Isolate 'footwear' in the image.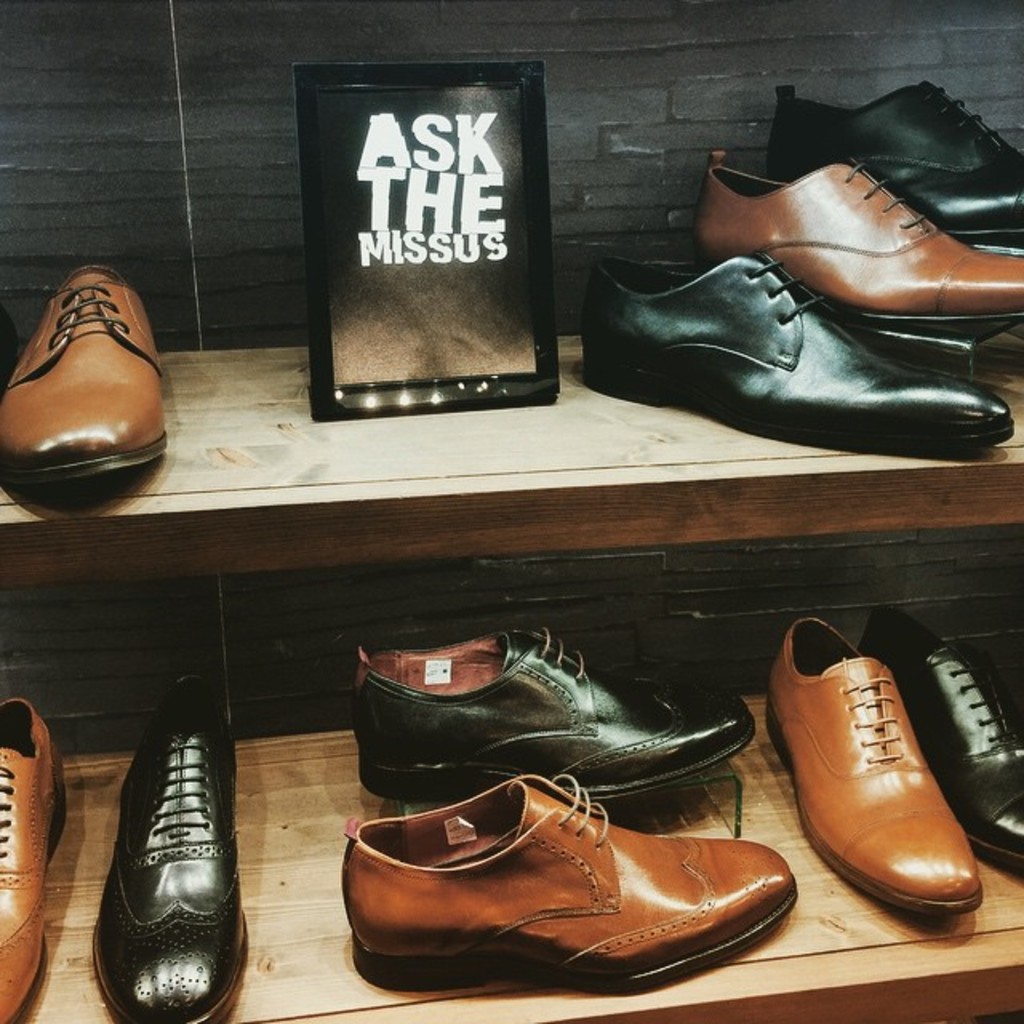
Isolated region: box=[582, 253, 1018, 467].
